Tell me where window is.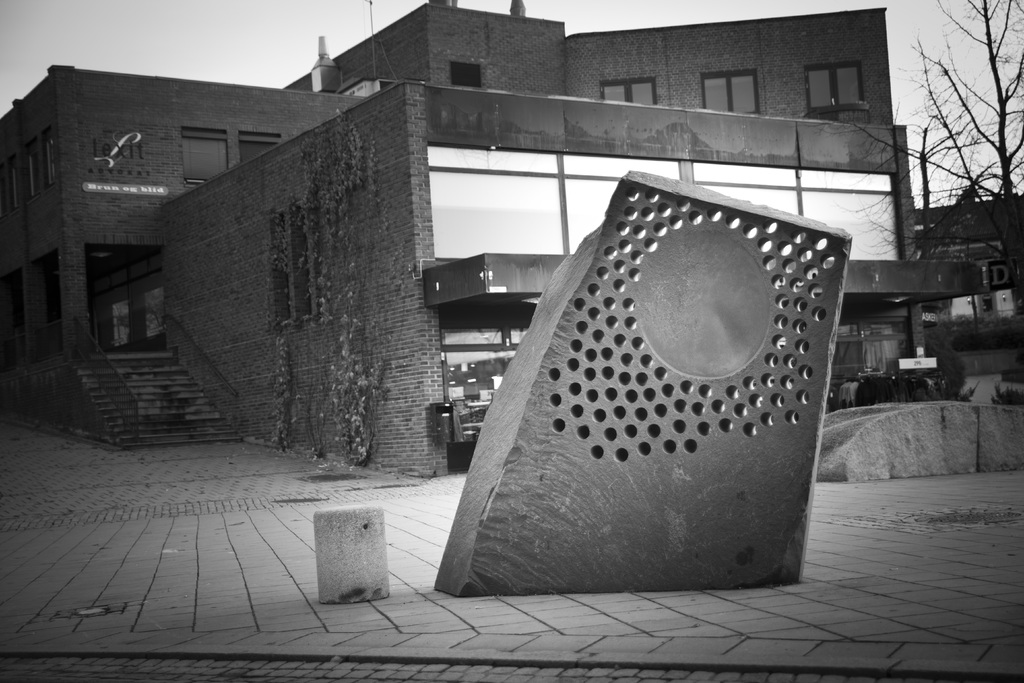
window is at pyautogui.locateOnScreen(426, 145, 569, 266).
